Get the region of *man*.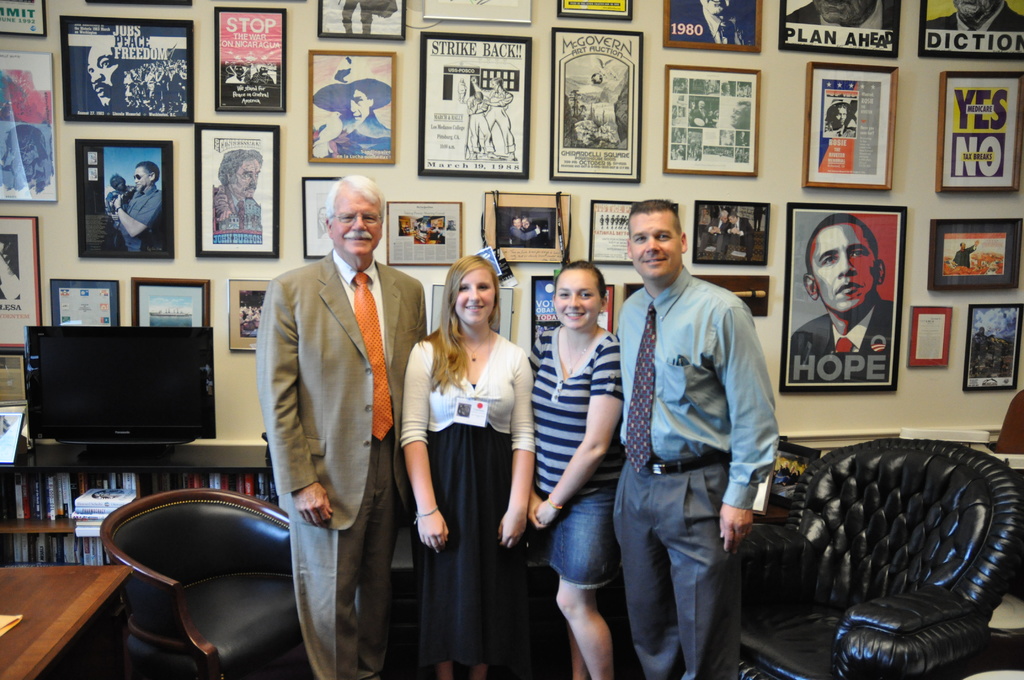
crop(88, 44, 124, 108).
